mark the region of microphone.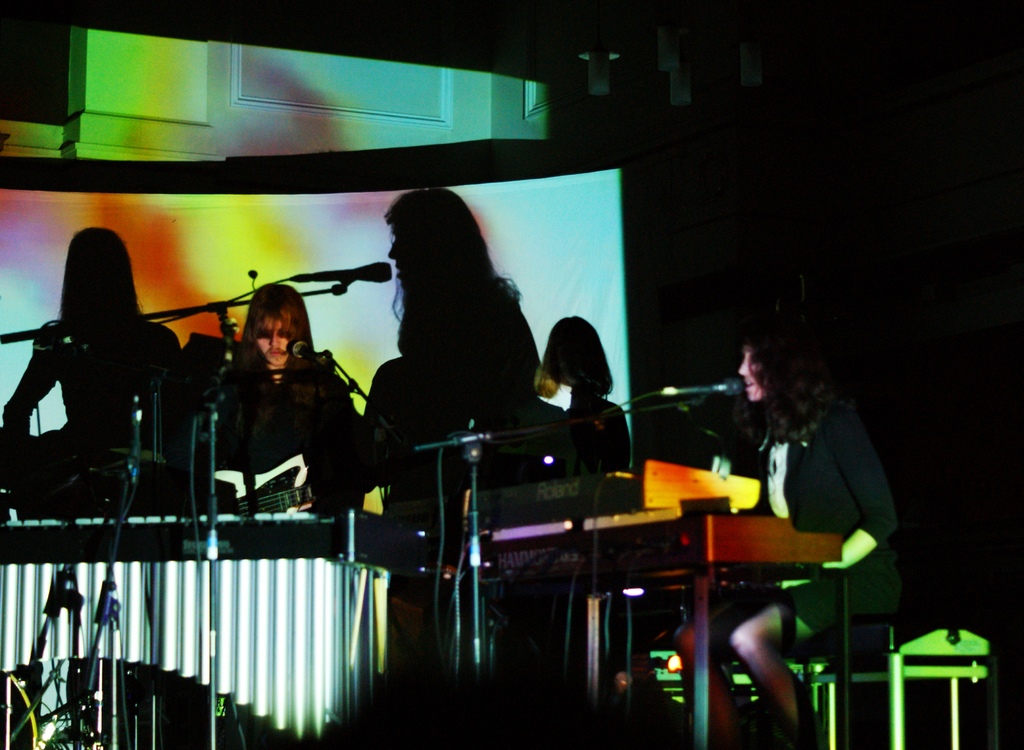
Region: bbox=(656, 376, 745, 395).
